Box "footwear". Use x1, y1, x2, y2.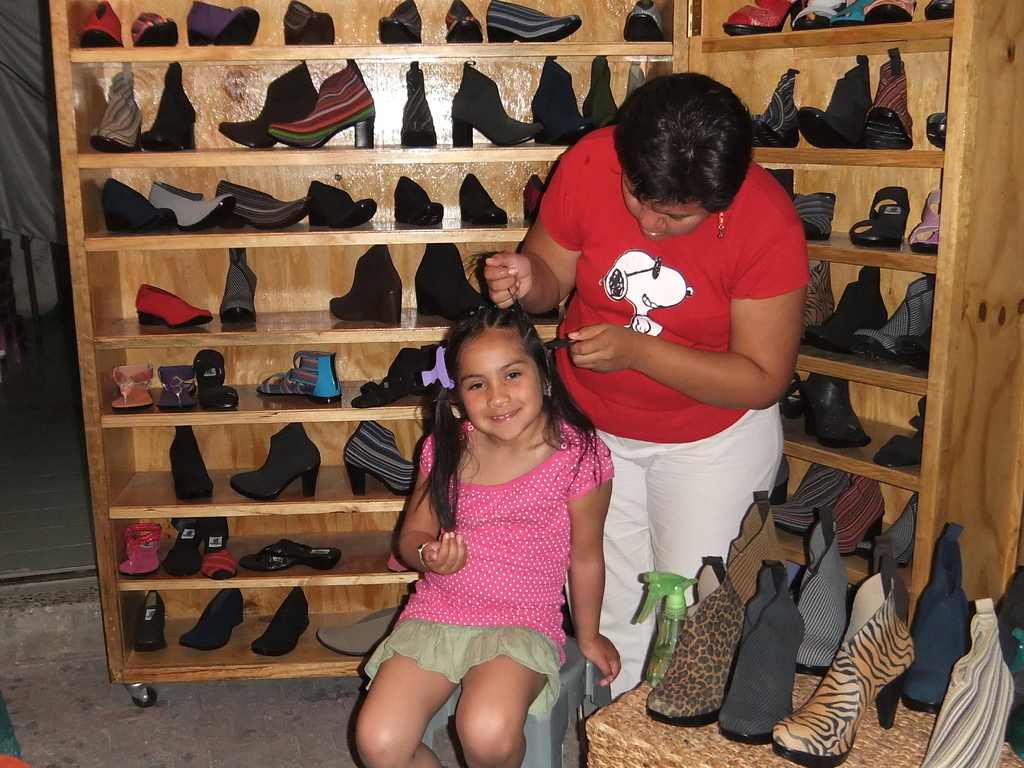
133, 285, 212, 333.
